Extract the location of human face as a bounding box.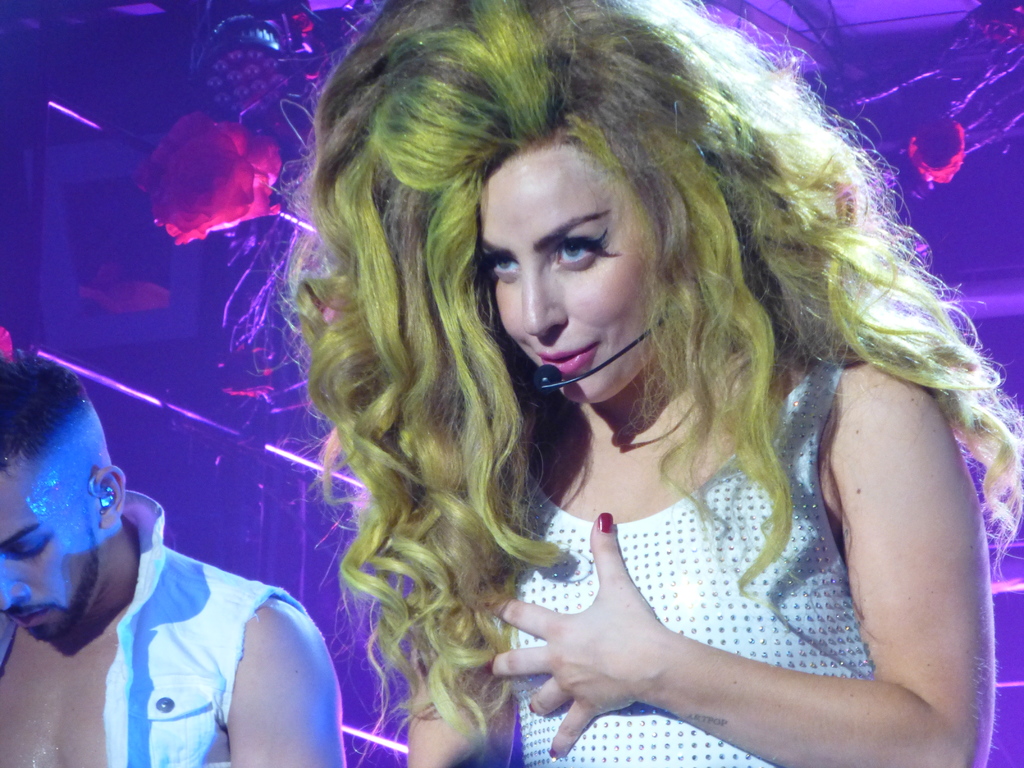
x1=0, y1=458, x2=93, y2=643.
